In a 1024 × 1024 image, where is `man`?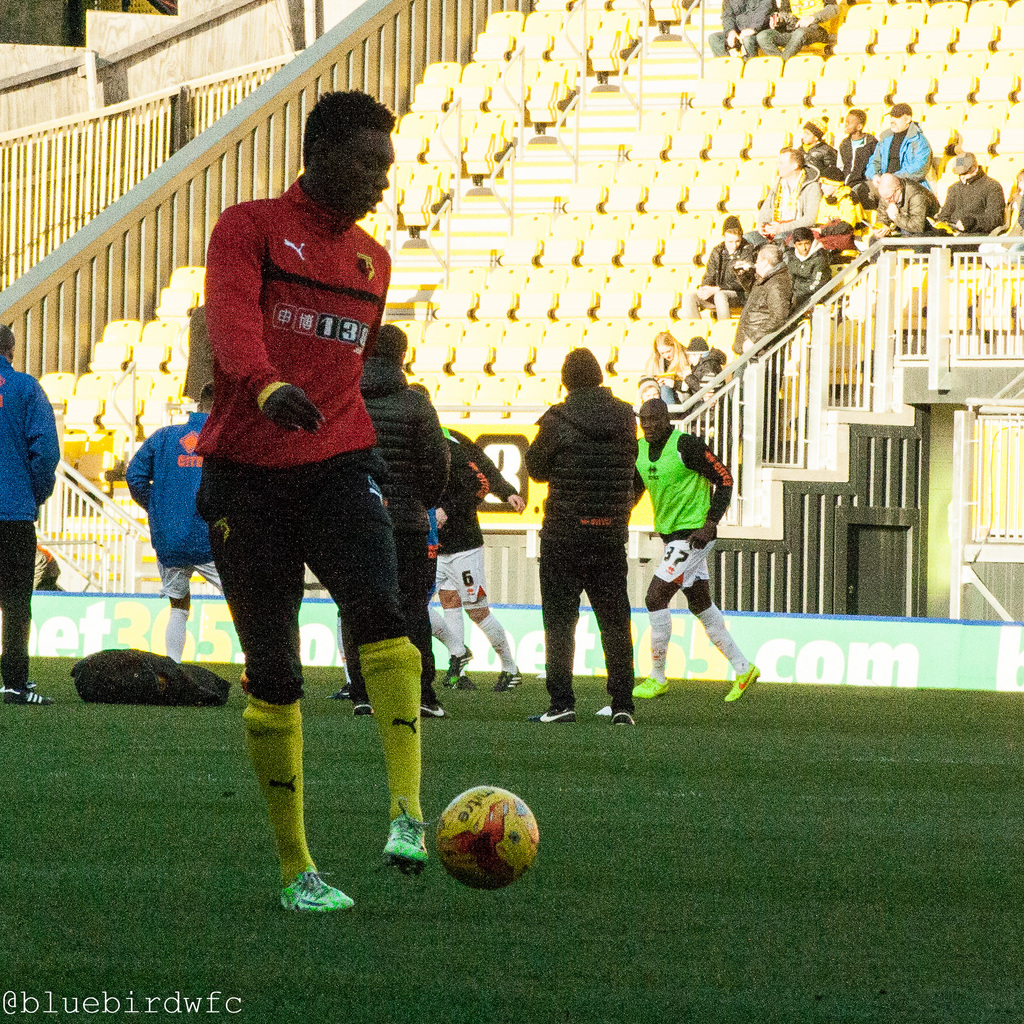
{"left": 148, "top": 122, "right": 474, "bottom": 885}.
